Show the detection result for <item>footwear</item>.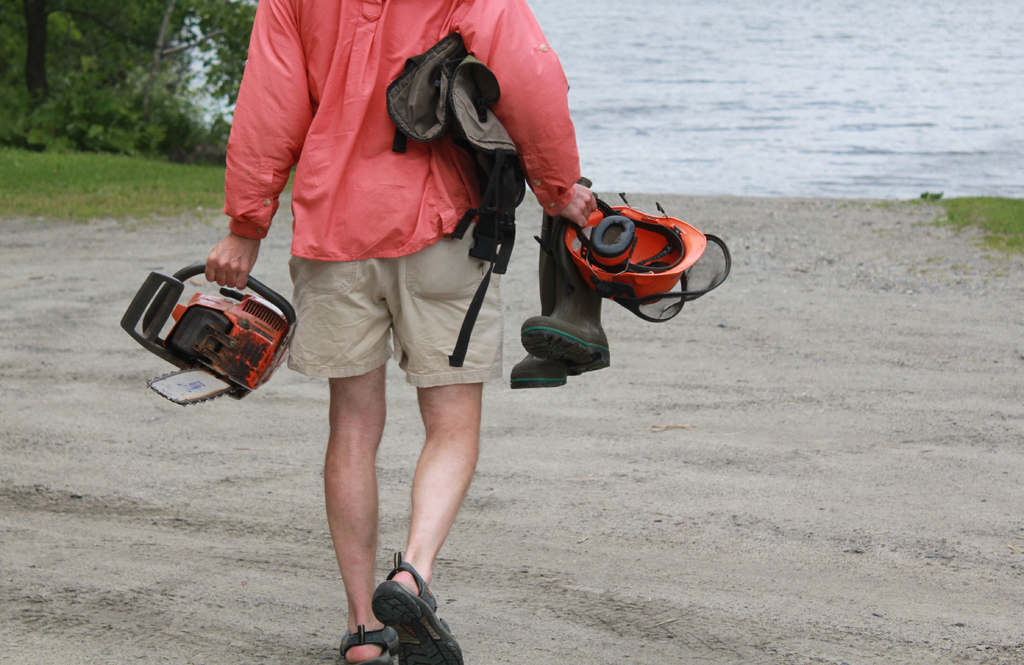
box(340, 626, 387, 664).
